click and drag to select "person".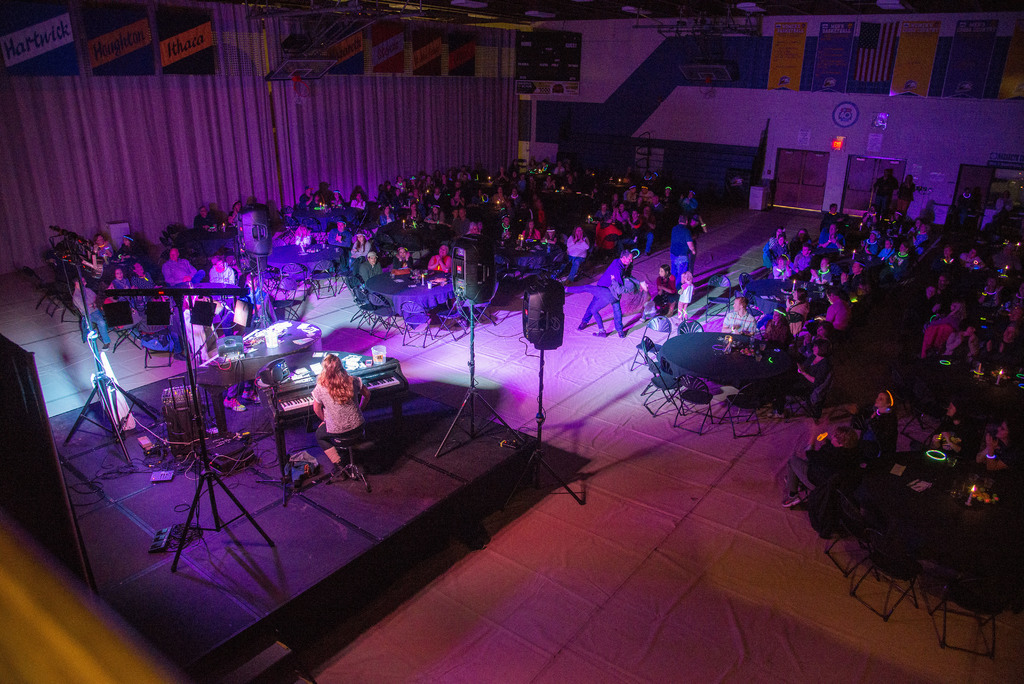
Selection: 622, 210, 639, 245.
